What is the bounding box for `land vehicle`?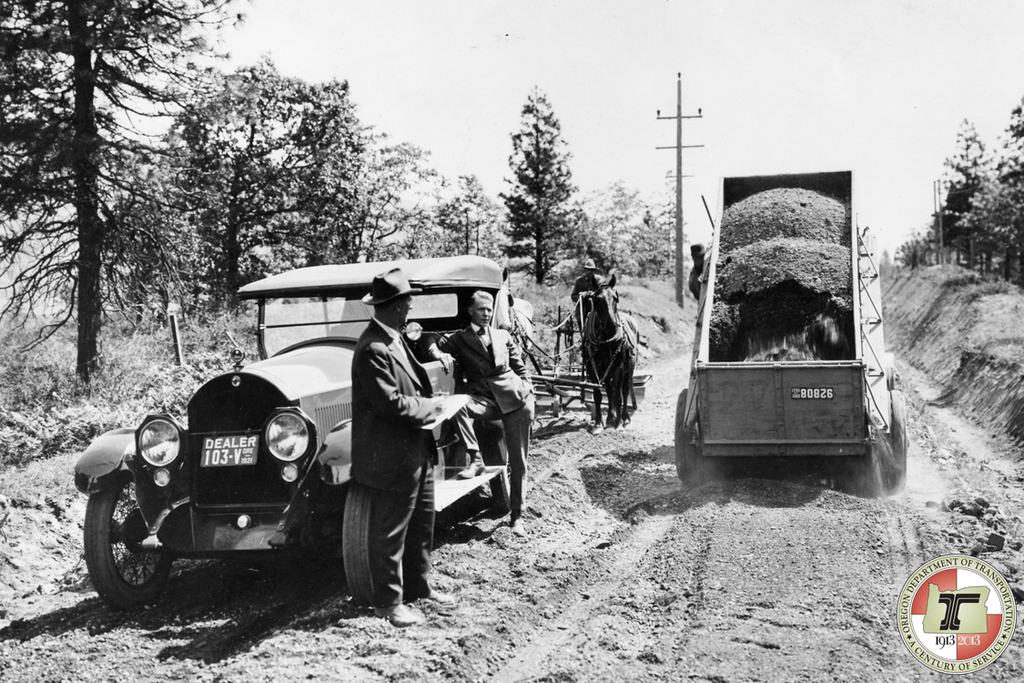
Rect(673, 170, 906, 493).
